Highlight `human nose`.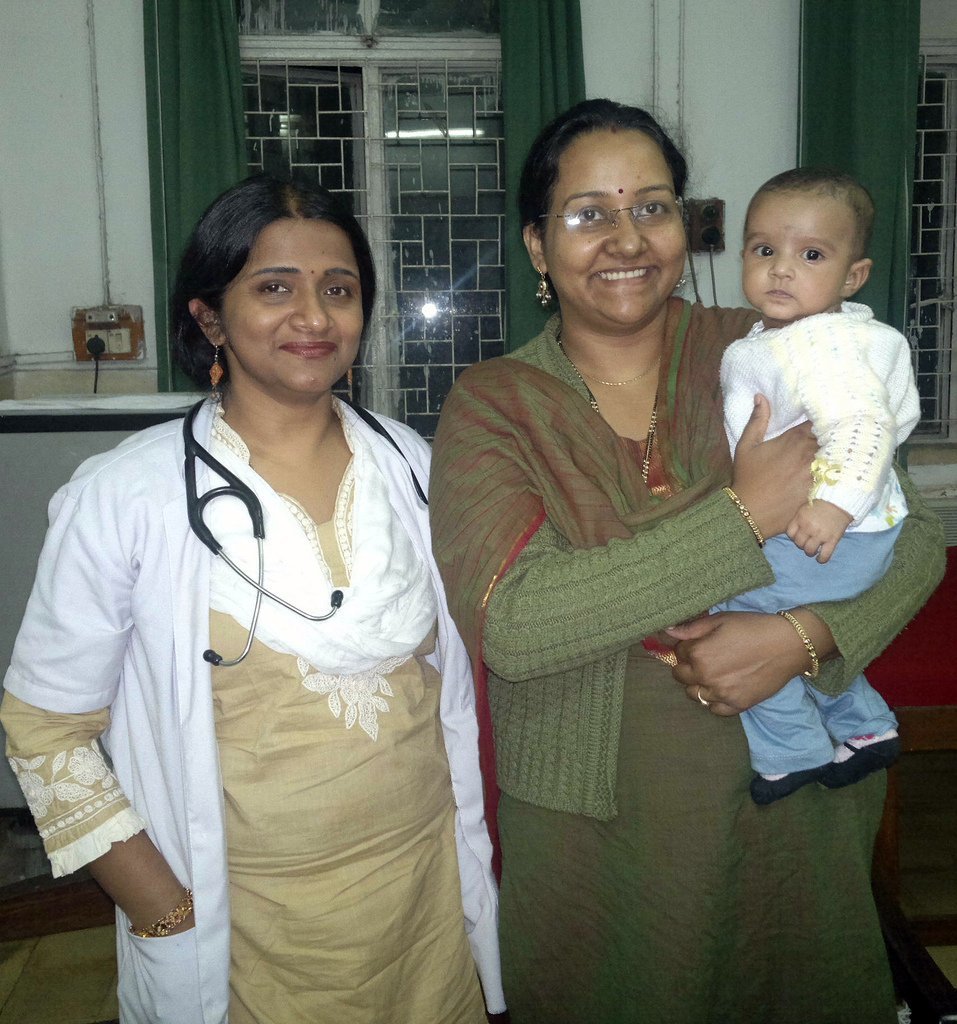
Highlighted region: (x1=604, y1=207, x2=645, y2=258).
